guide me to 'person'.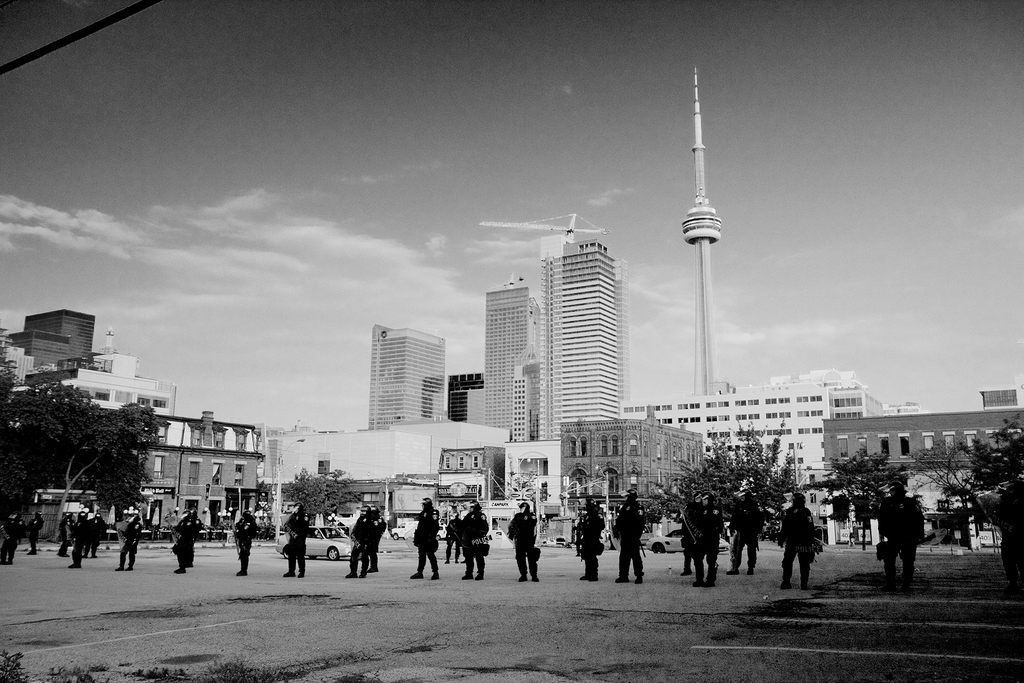
Guidance: 510,501,543,585.
